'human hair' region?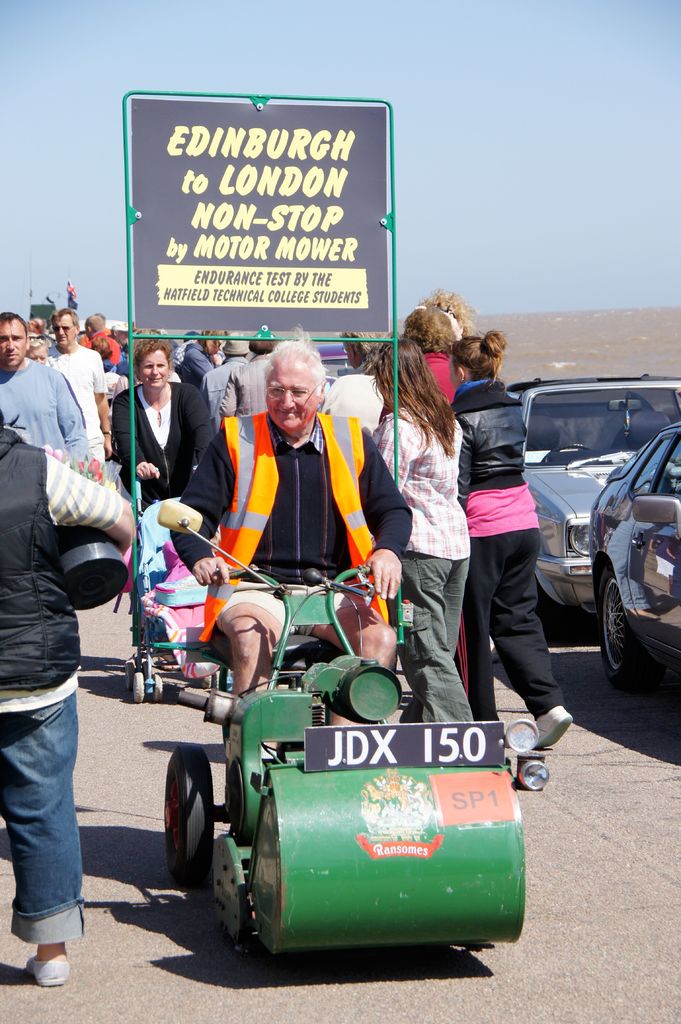
<region>52, 305, 75, 328</region>
